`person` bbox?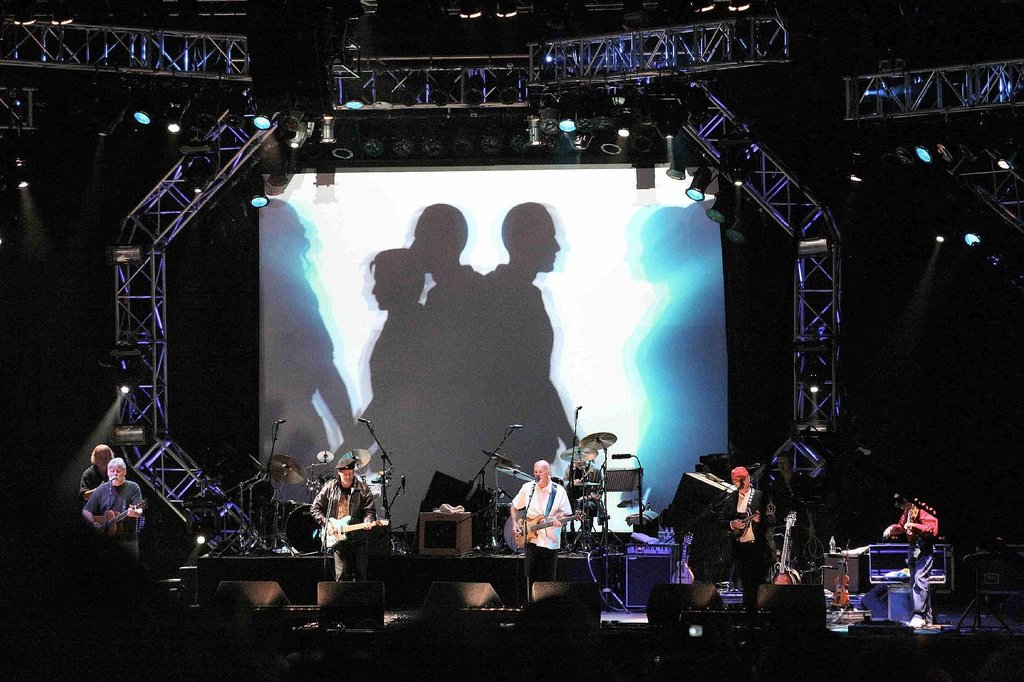
[79, 445, 116, 493]
